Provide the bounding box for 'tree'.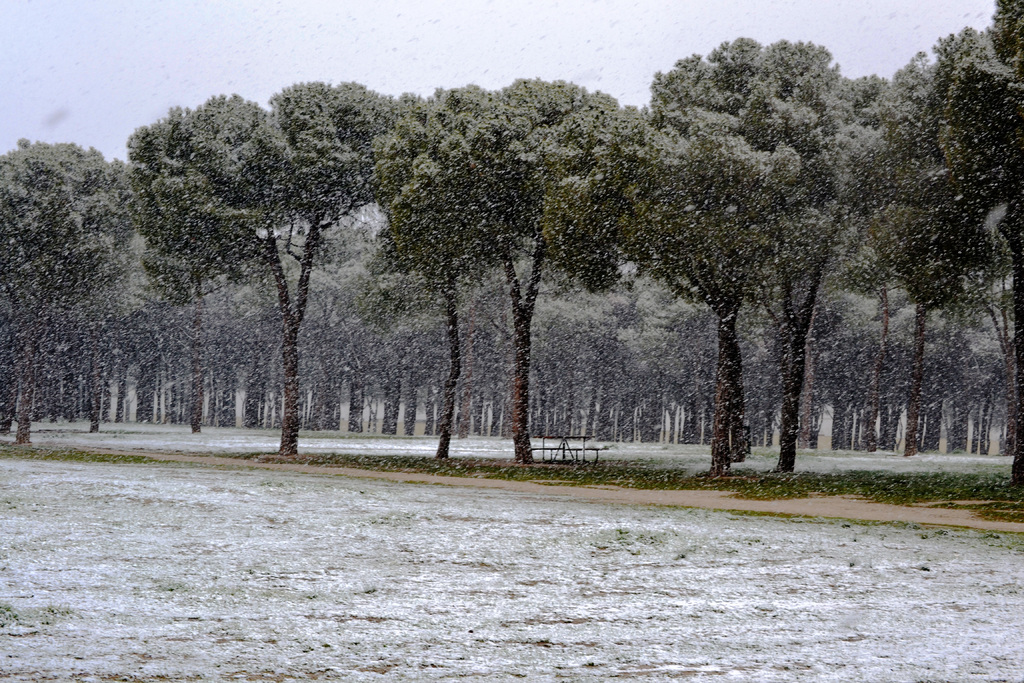
locate(648, 35, 900, 473).
